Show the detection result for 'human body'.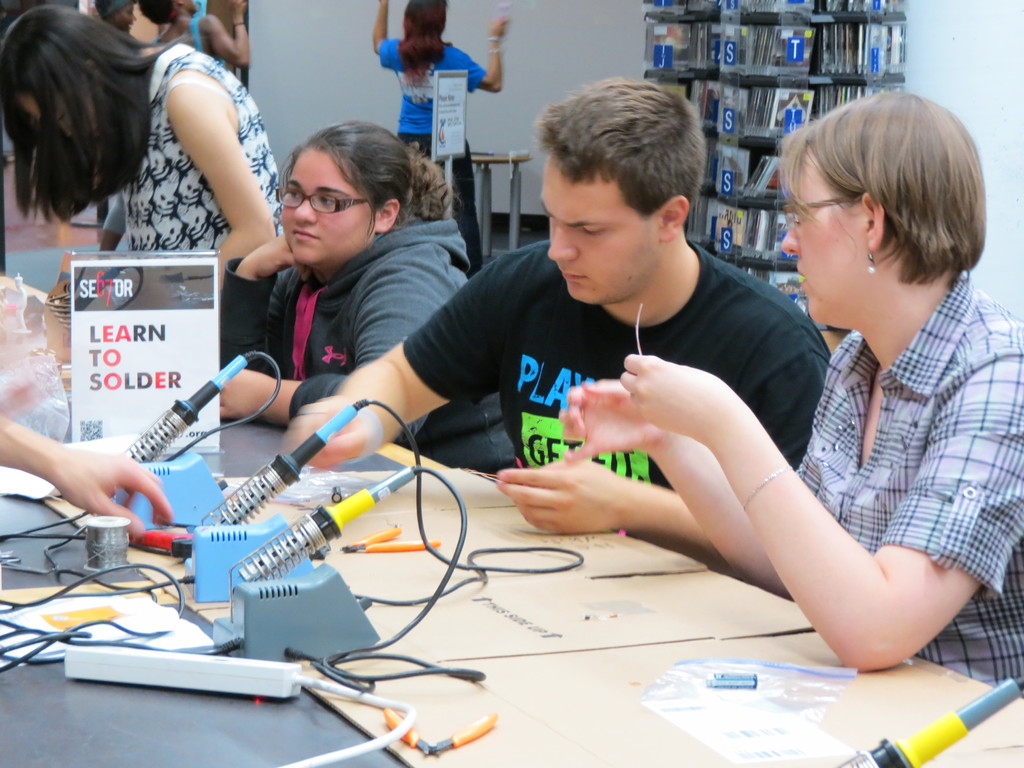
l=566, t=127, r=1014, b=681.
